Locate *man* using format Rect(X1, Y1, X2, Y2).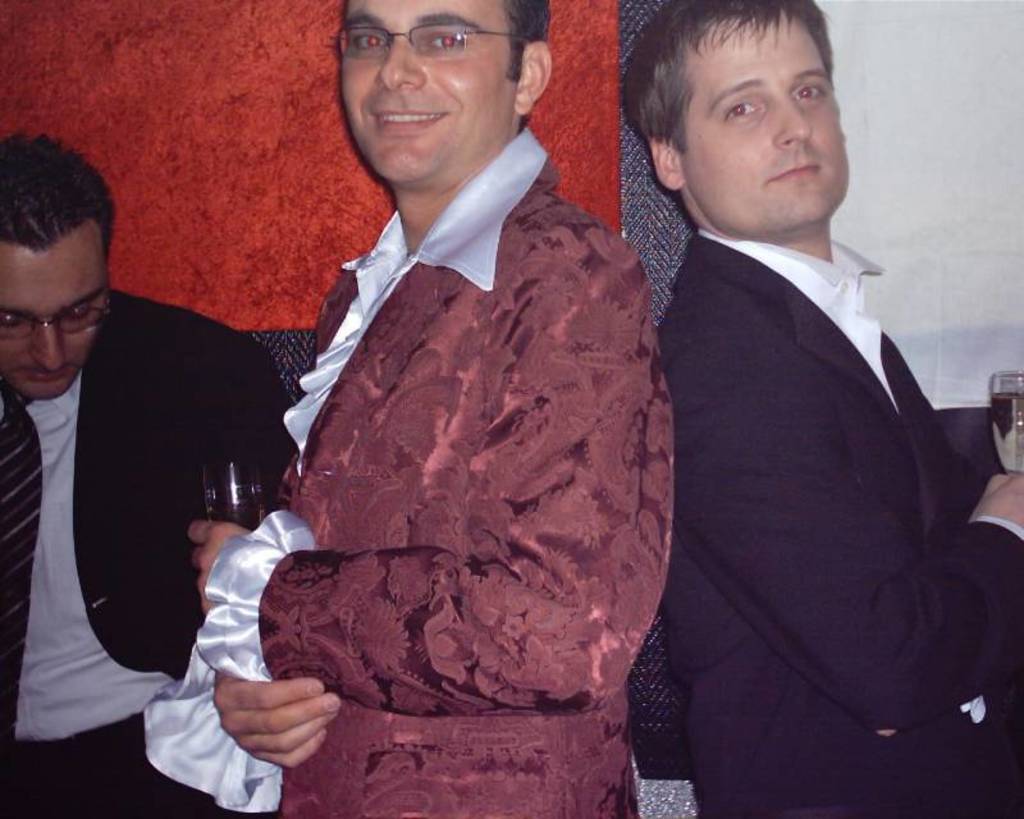
Rect(602, 0, 1023, 818).
